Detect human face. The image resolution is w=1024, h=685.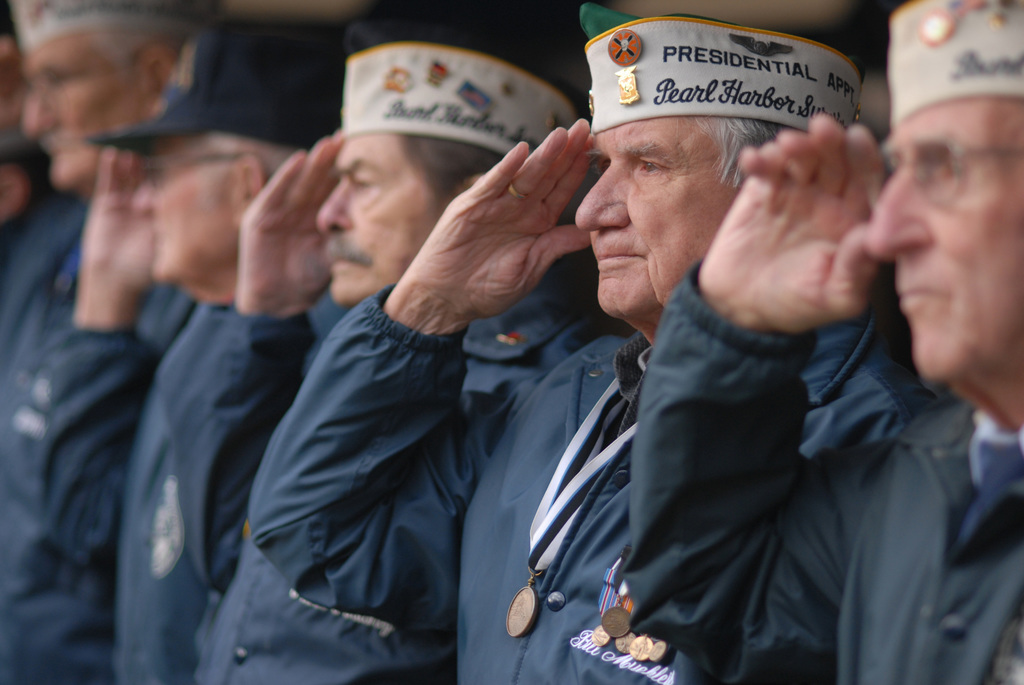
box(133, 139, 237, 278).
